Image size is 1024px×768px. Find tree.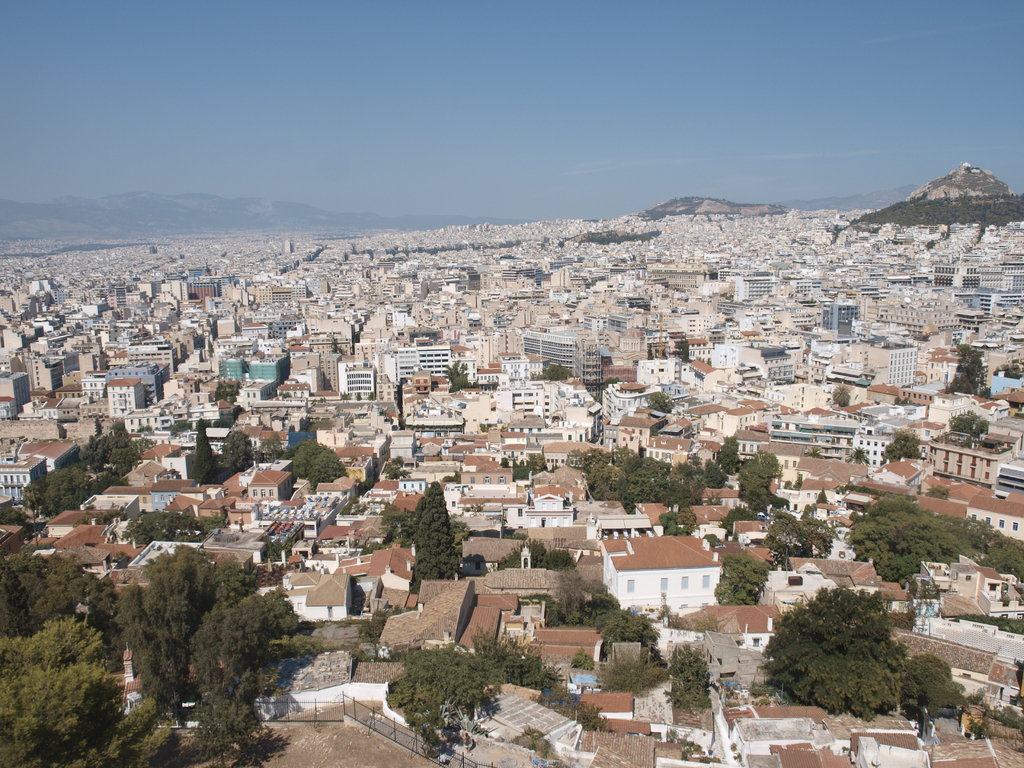
bbox(992, 360, 1023, 381).
